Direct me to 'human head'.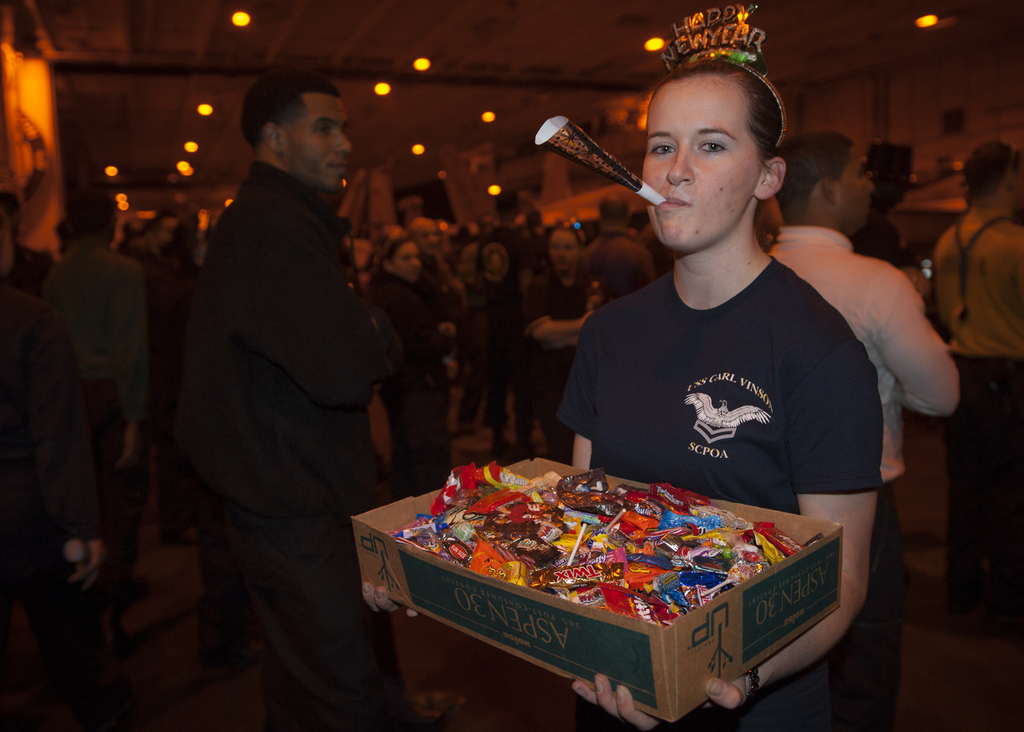
Direction: [408, 217, 440, 250].
